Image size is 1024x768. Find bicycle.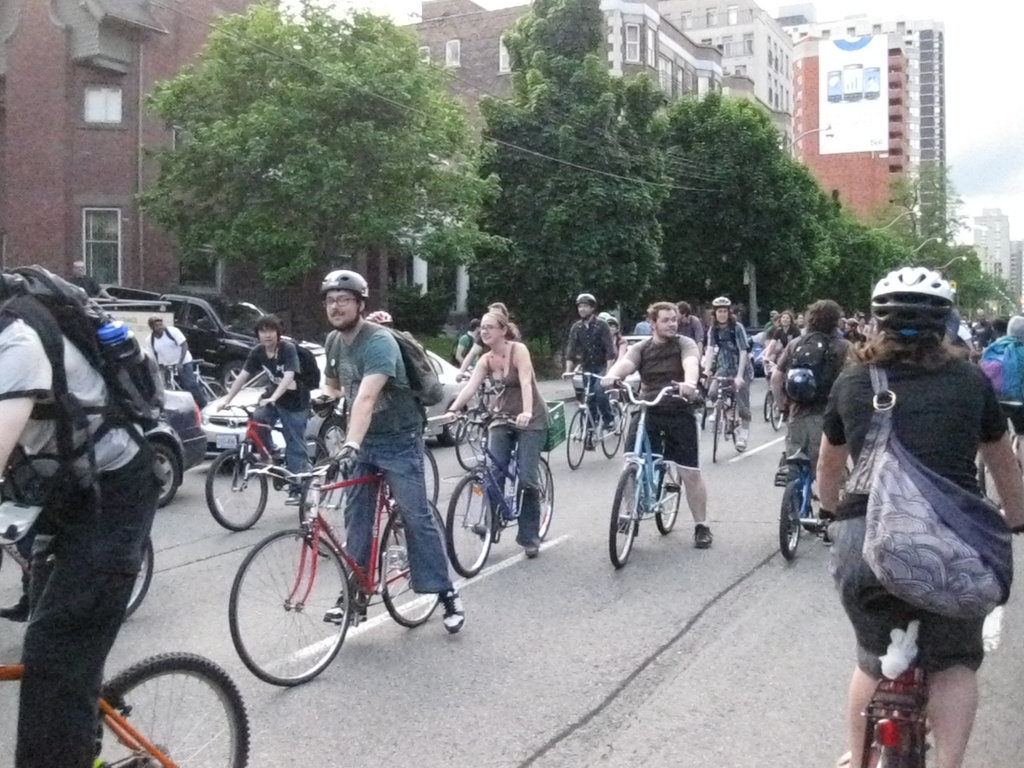
box=[816, 492, 1023, 767].
